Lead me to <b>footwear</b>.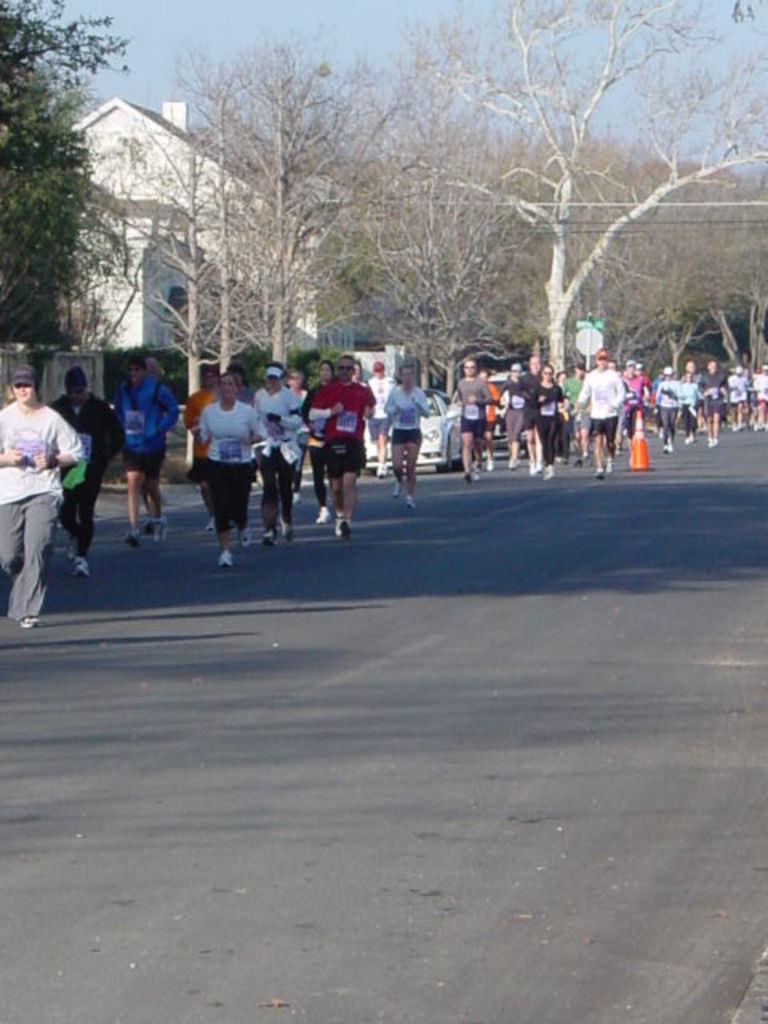
Lead to (218, 550, 230, 566).
